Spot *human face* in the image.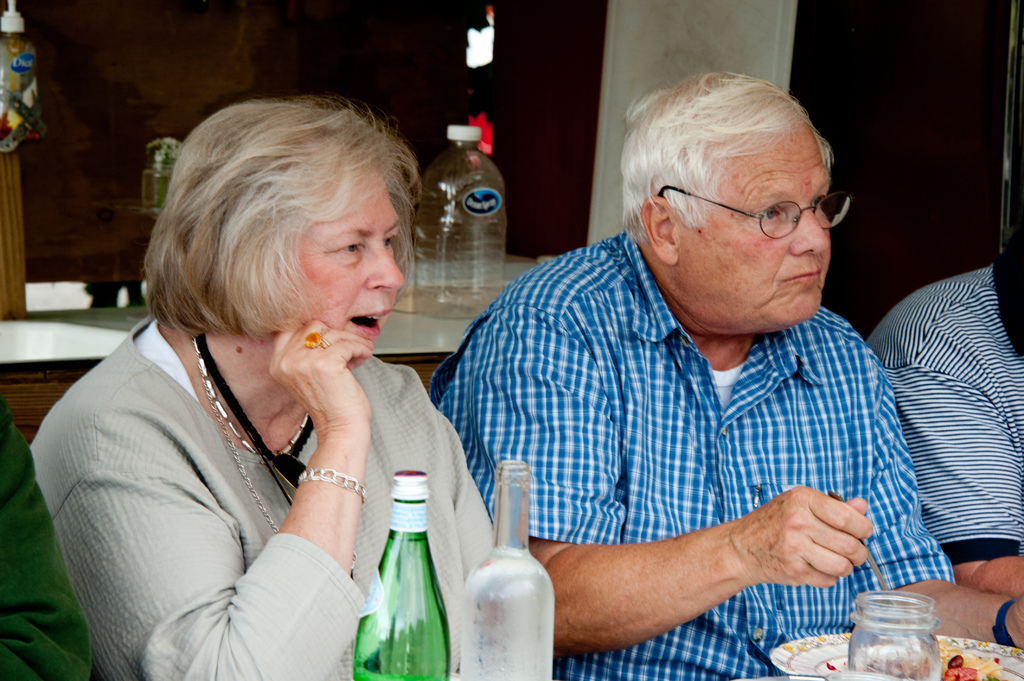
*human face* found at x1=680 y1=115 x2=830 y2=331.
